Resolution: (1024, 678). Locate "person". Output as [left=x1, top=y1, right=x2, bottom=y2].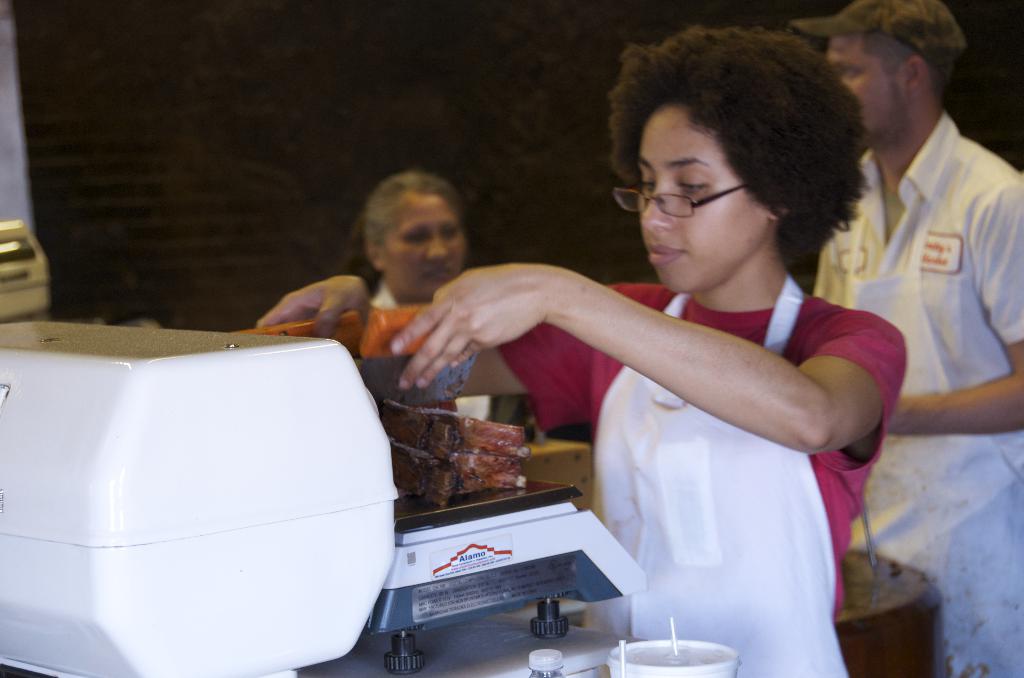
[left=344, top=171, right=531, bottom=439].
